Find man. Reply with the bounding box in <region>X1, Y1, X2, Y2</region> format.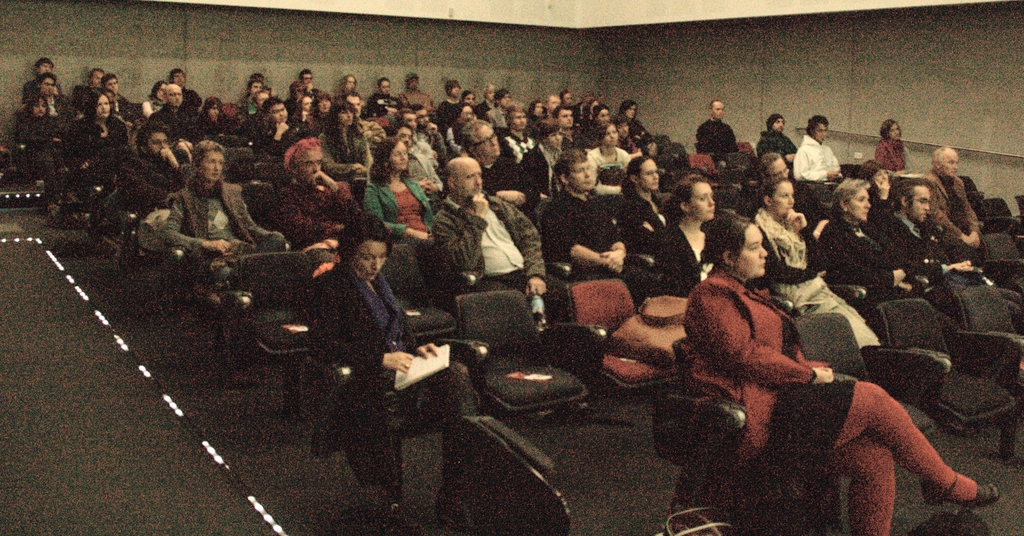
<region>24, 56, 67, 93</region>.
